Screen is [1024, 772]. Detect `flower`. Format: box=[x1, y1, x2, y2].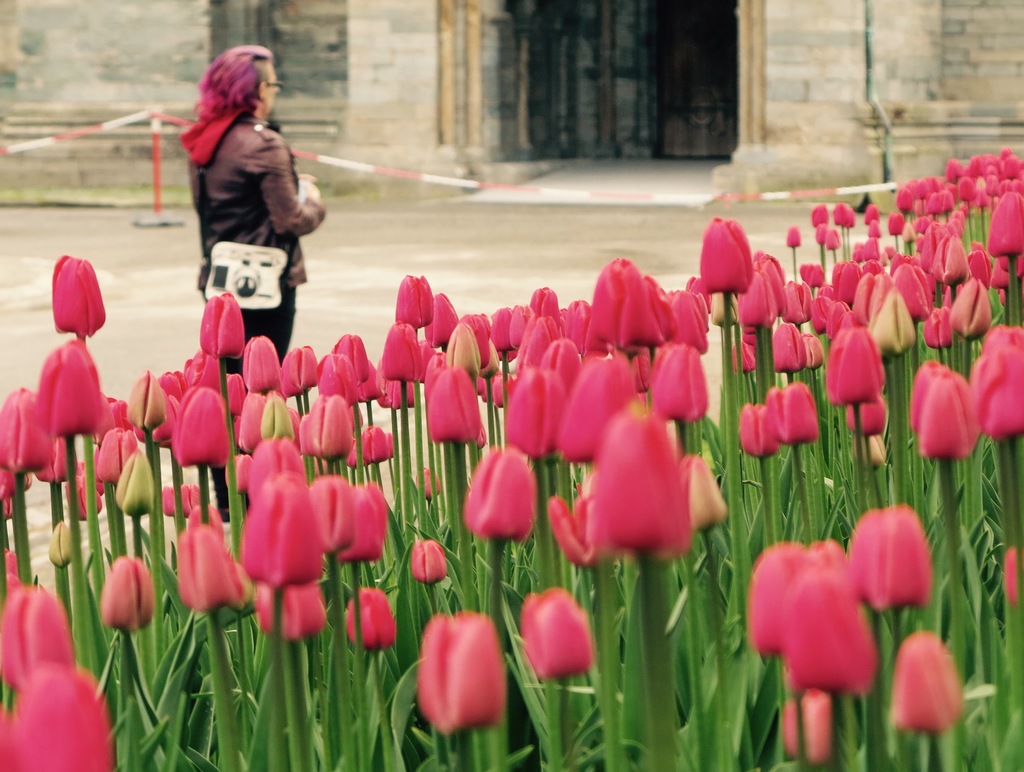
box=[886, 630, 963, 736].
